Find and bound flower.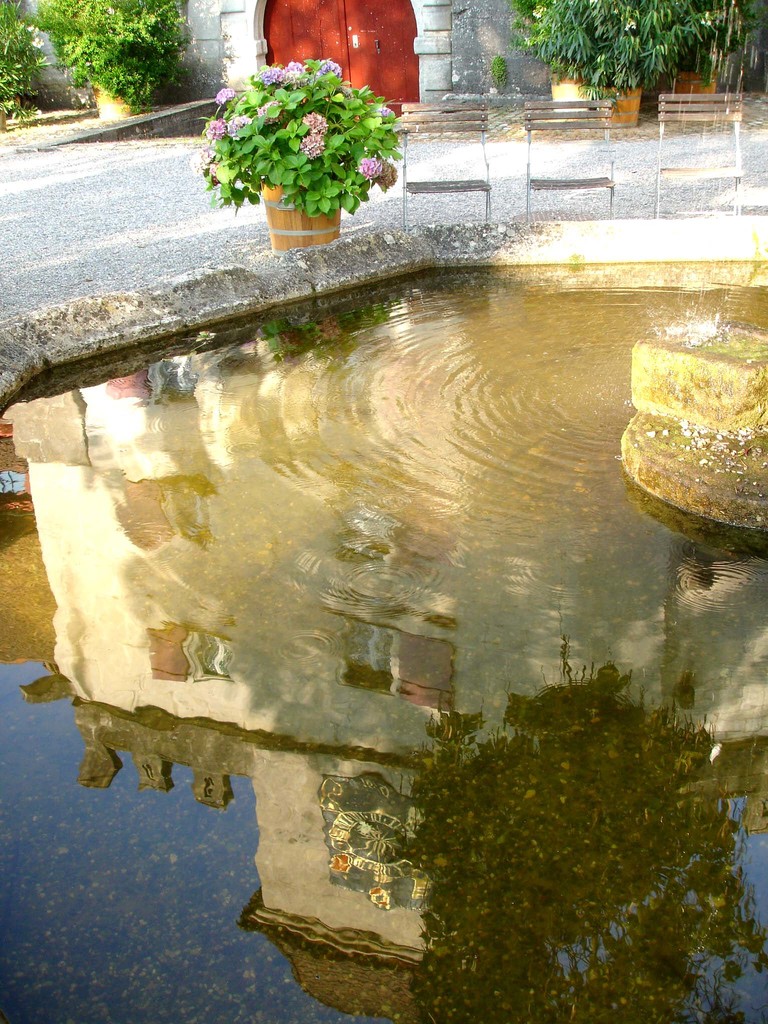
Bound: l=323, t=56, r=345, b=82.
